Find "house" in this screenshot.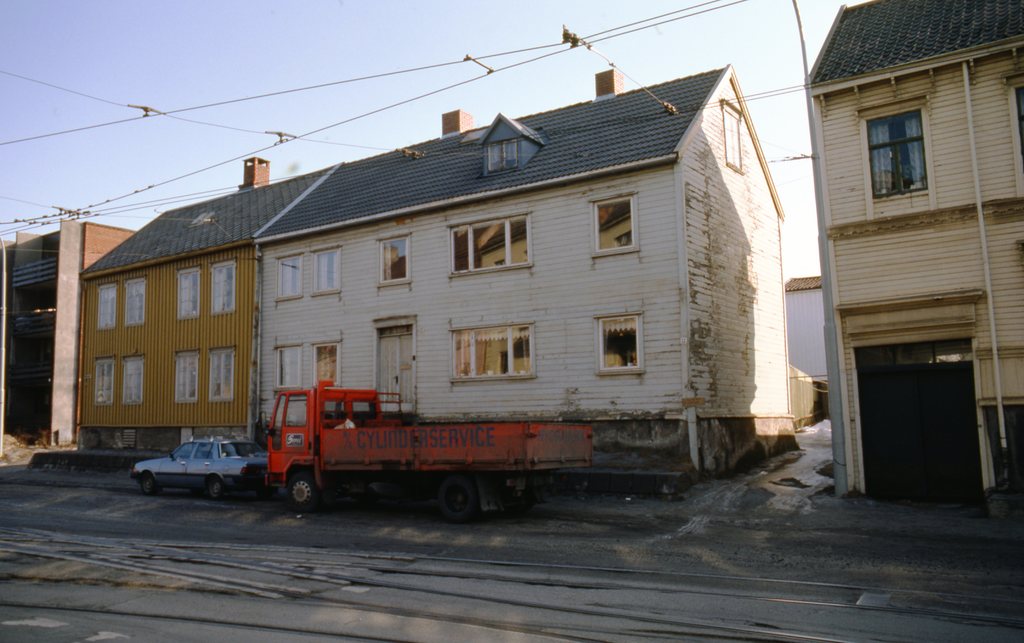
The bounding box for "house" is select_region(785, 272, 833, 416).
